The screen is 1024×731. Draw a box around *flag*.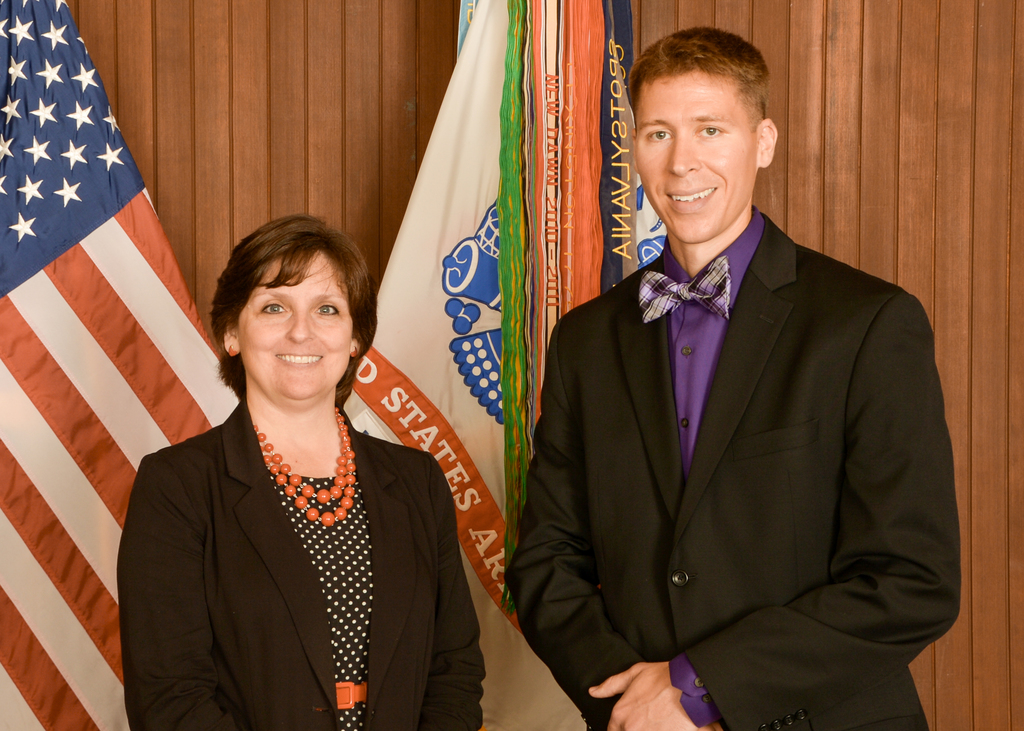
bbox=(10, 0, 193, 719).
